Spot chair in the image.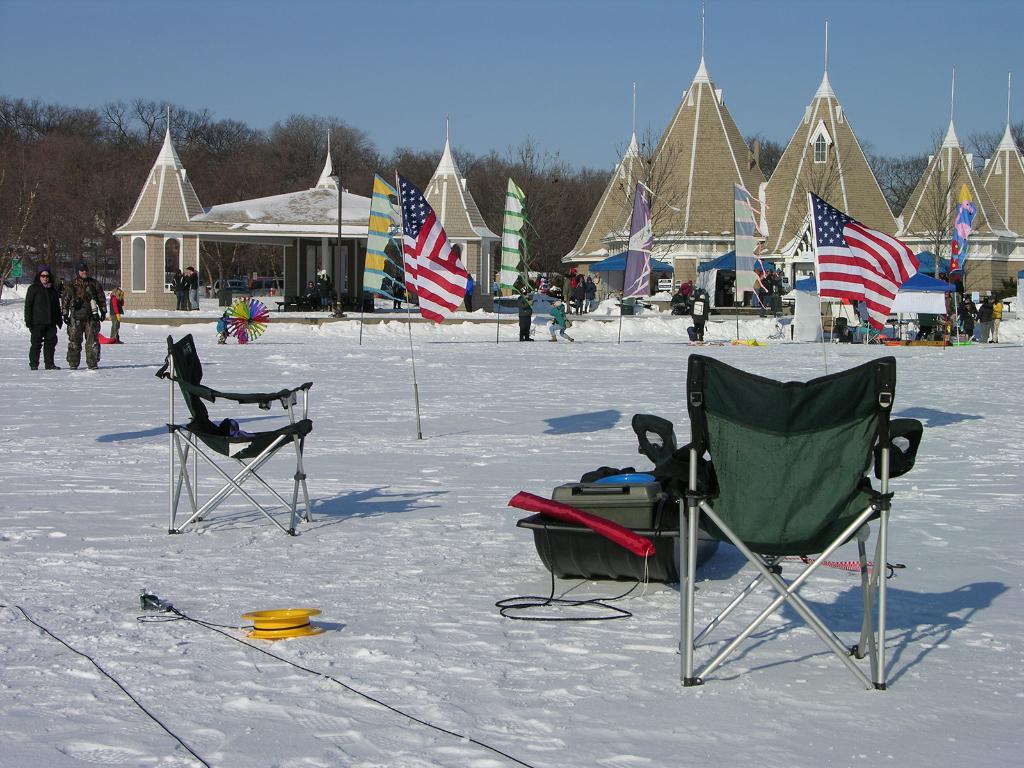
chair found at pyautogui.locateOnScreen(150, 339, 317, 551).
